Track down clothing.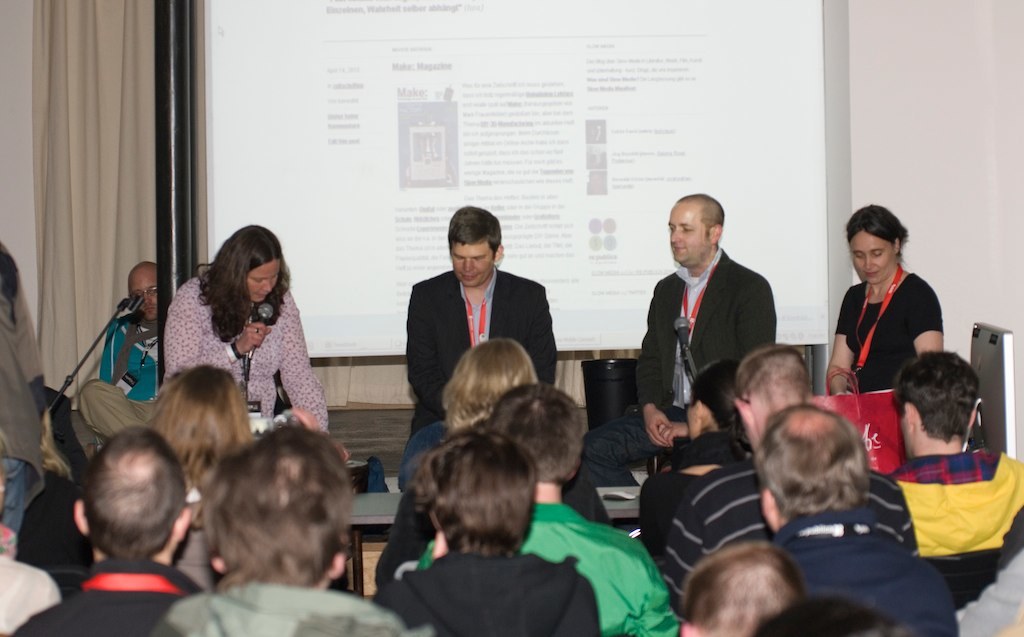
Tracked to locate(887, 445, 1023, 565).
